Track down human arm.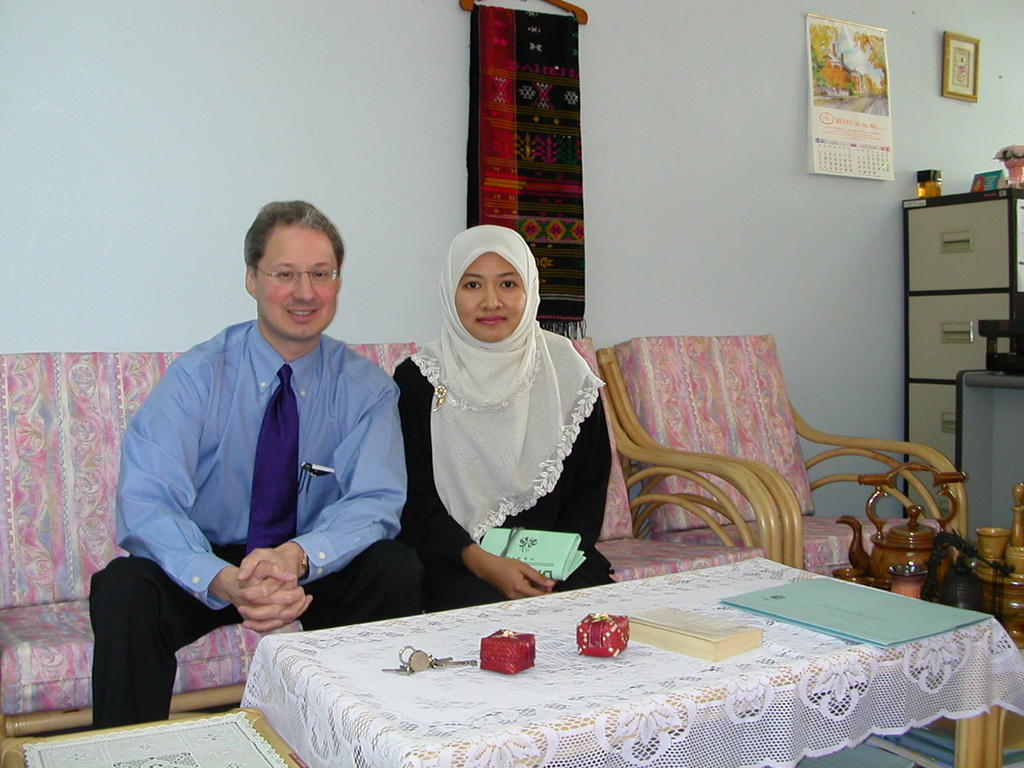
Tracked to 238/354/411/636.
